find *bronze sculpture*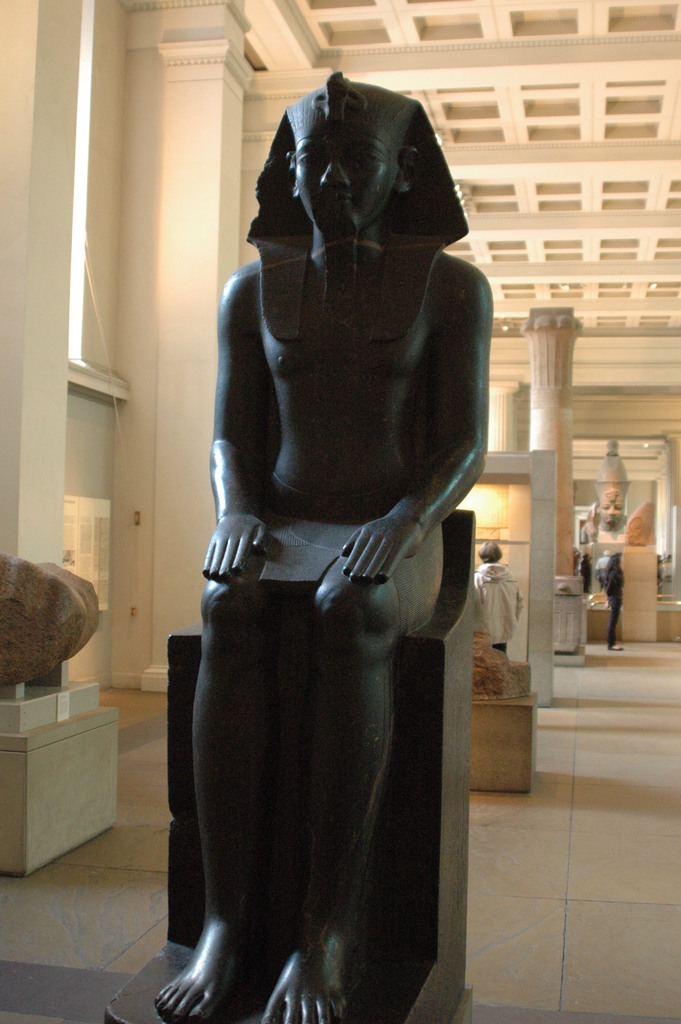
[143,61,493,1023]
